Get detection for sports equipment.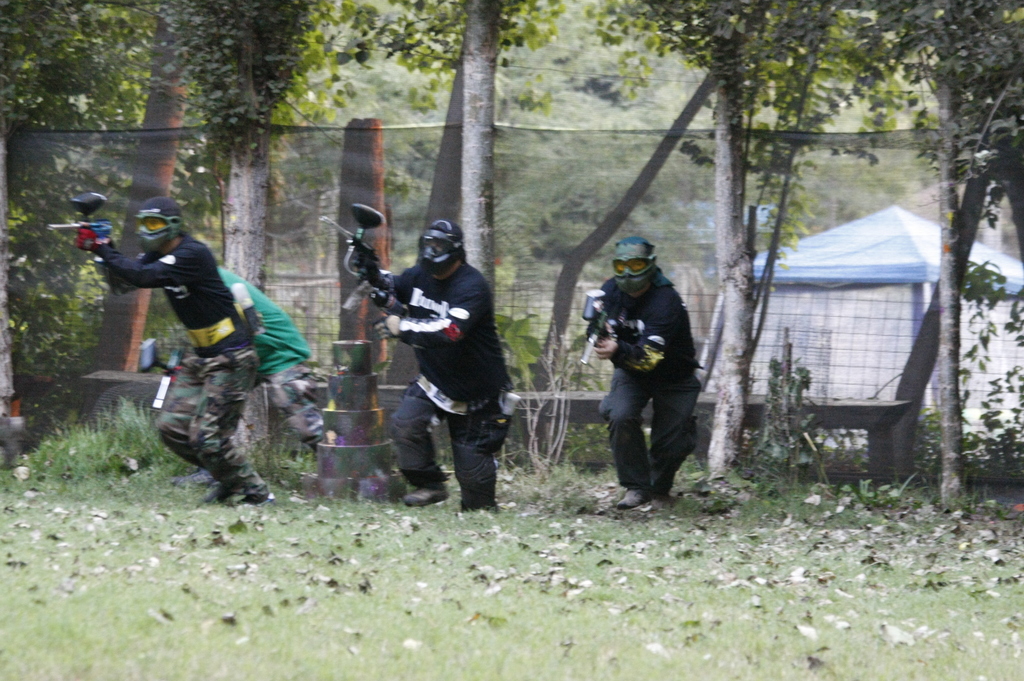
Detection: x1=134, y1=198, x2=181, y2=253.
